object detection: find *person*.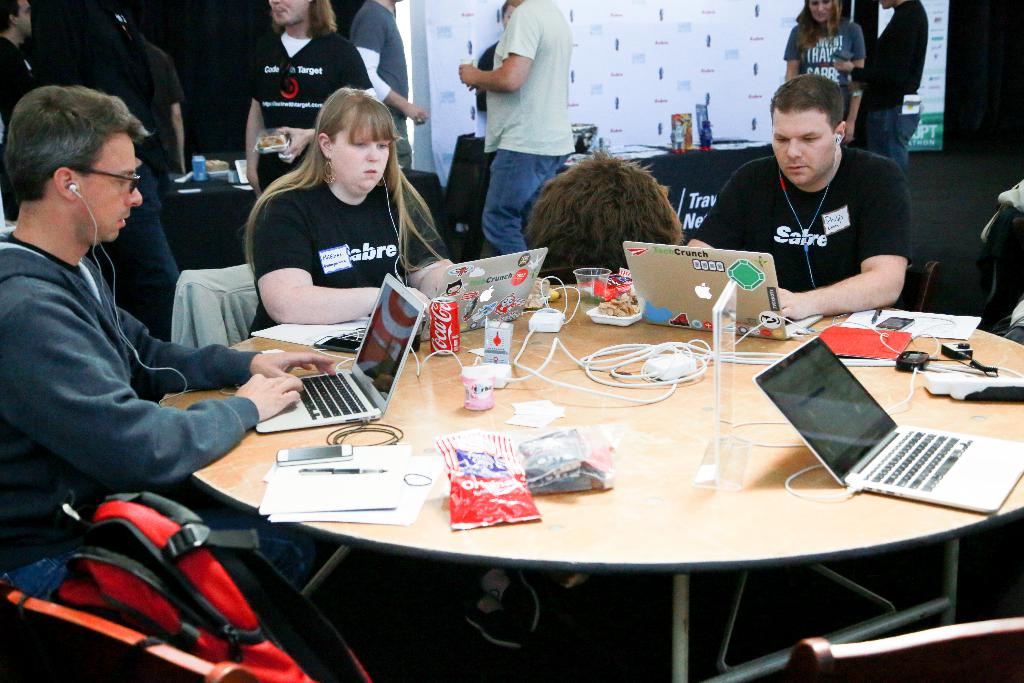
bbox=[458, 0, 575, 255].
